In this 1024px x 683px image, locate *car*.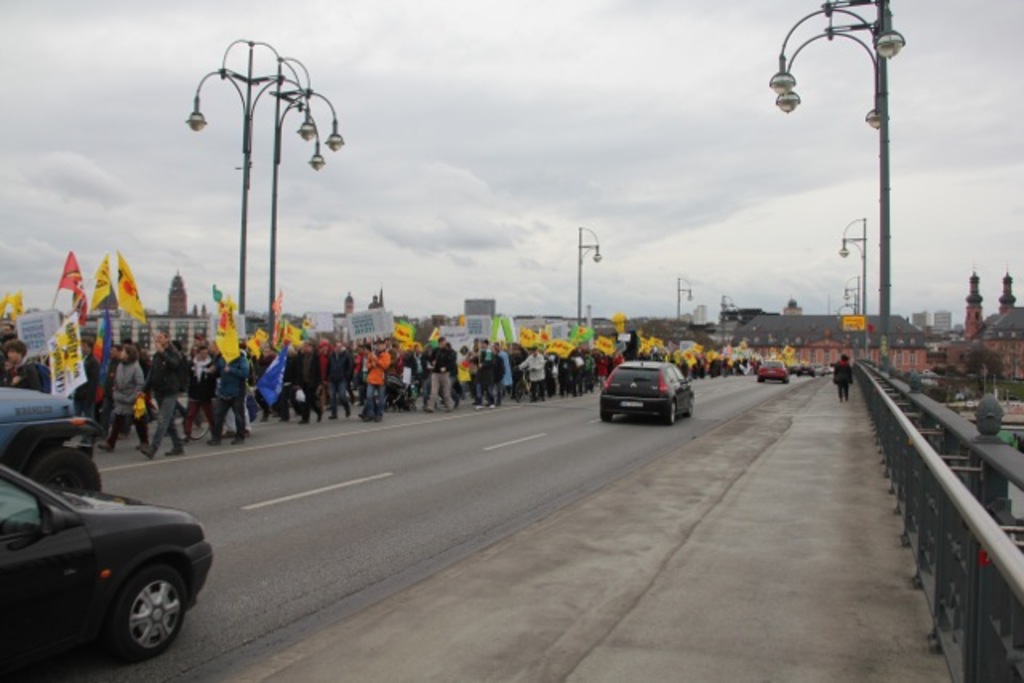
Bounding box: rect(3, 413, 213, 675).
